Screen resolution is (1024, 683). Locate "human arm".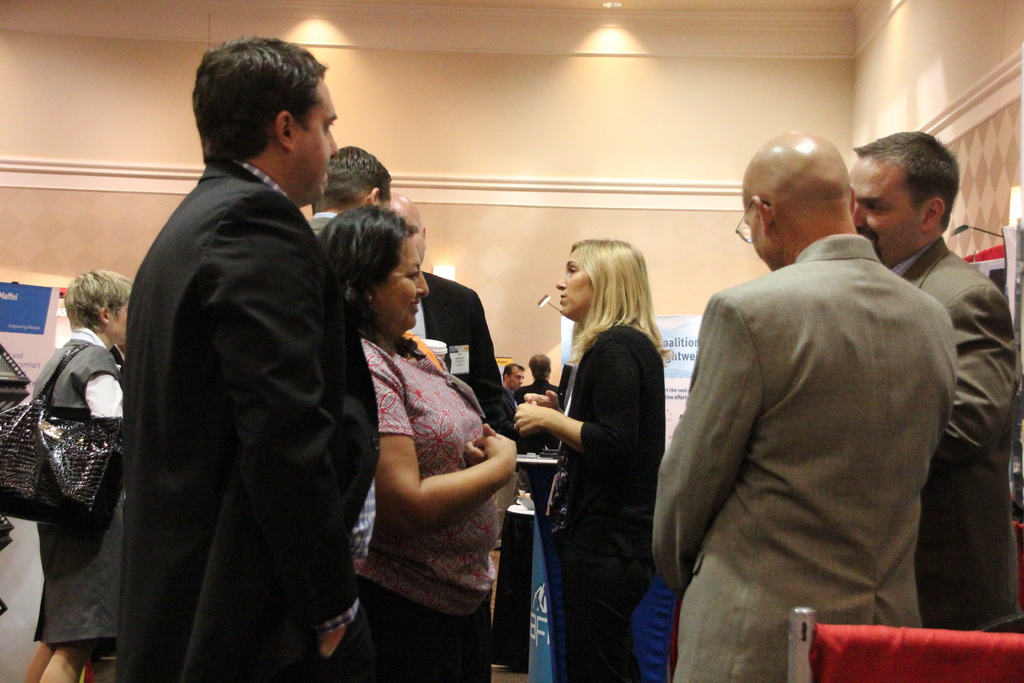
BBox(80, 347, 126, 478).
